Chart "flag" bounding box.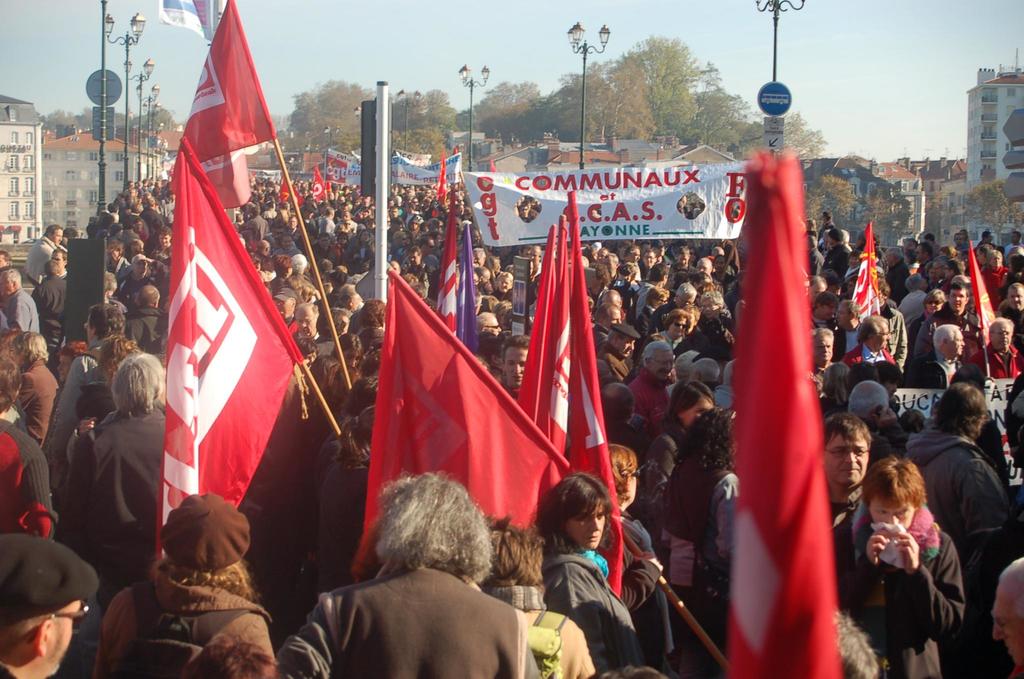
Charted: <bbox>305, 163, 323, 208</bbox>.
